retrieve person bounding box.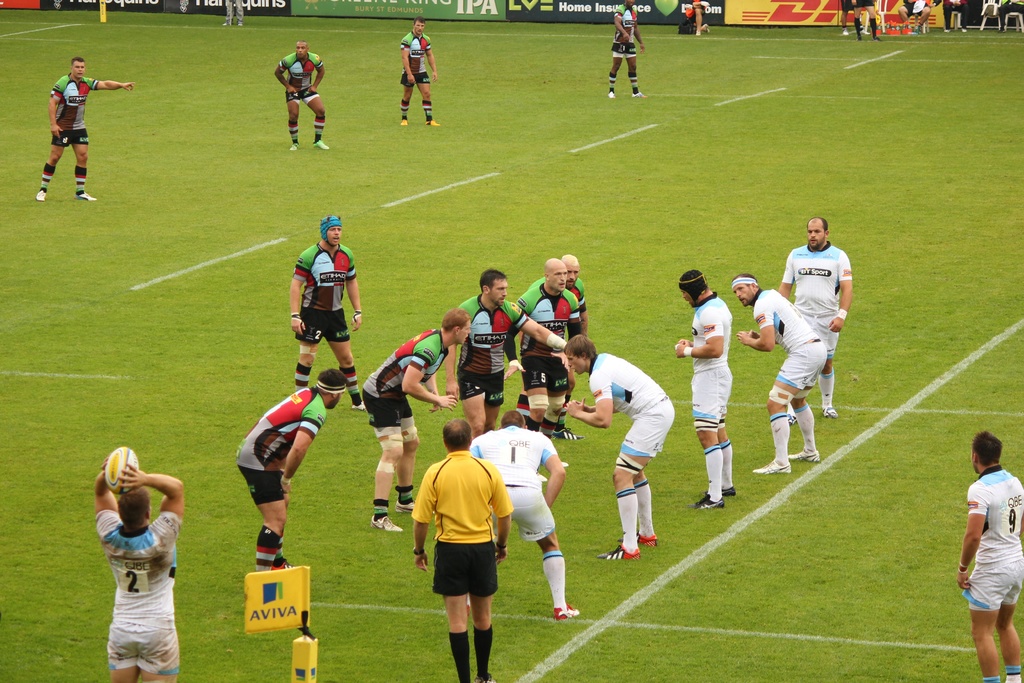
Bounding box: (x1=401, y1=15, x2=440, y2=126).
